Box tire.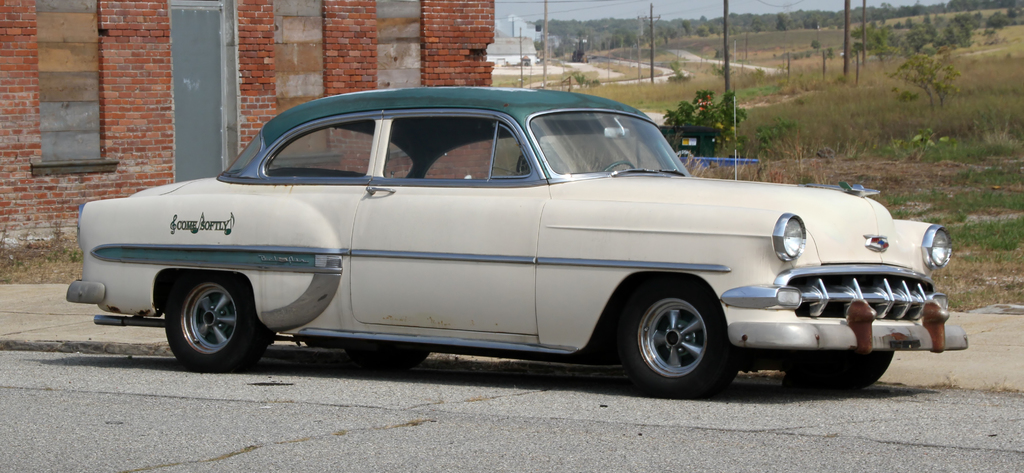
region(347, 346, 428, 374).
